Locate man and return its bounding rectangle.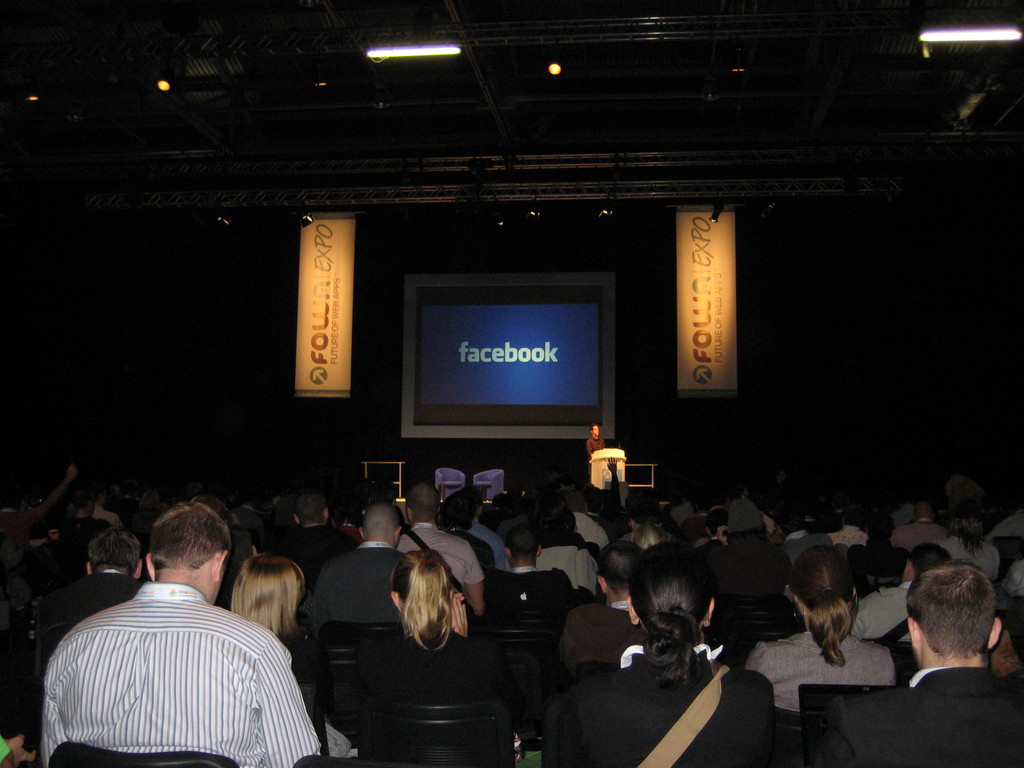
564, 540, 643, 677.
